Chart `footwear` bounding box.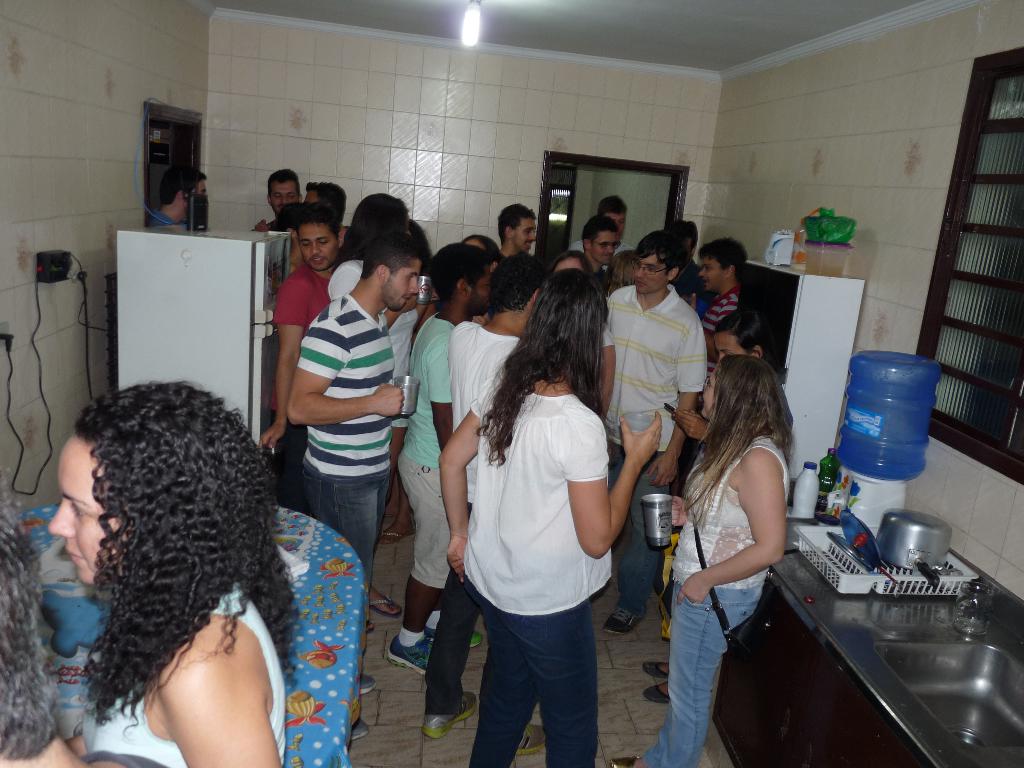
Charted: 641, 677, 674, 703.
